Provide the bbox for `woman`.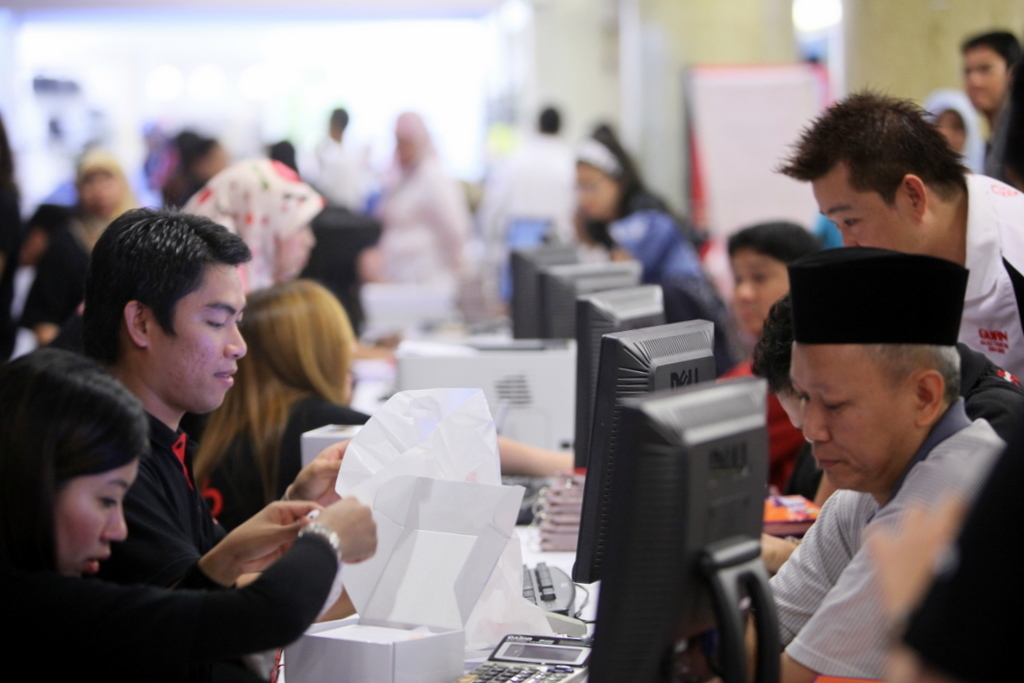
locate(25, 147, 140, 336).
